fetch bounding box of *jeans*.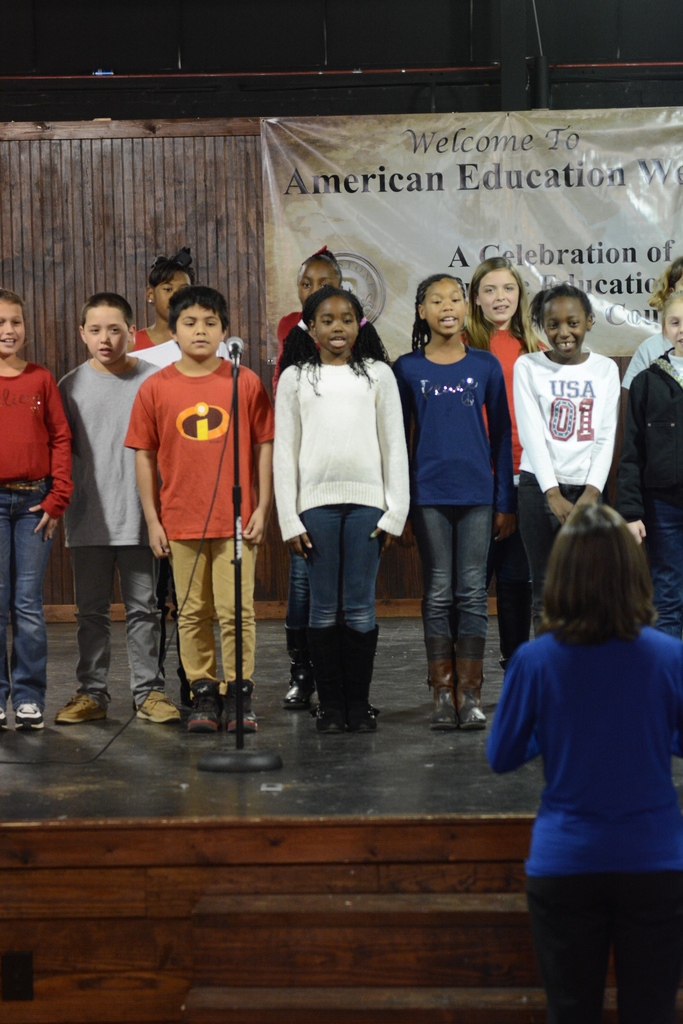
Bbox: BBox(526, 872, 682, 1023).
